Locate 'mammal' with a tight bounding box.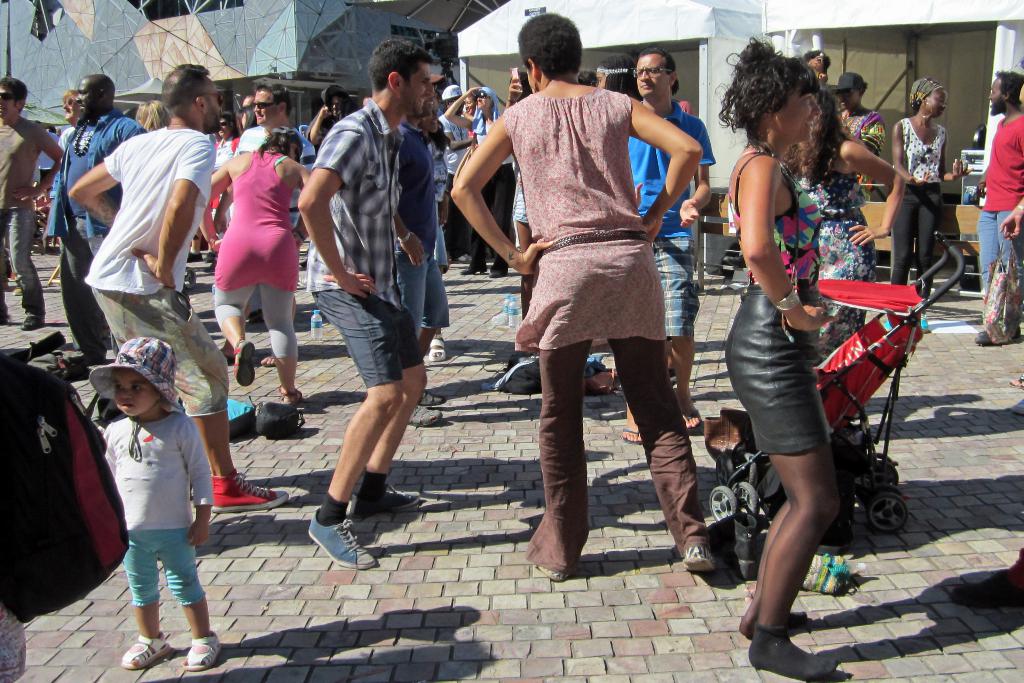
left=297, top=37, right=436, bottom=573.
